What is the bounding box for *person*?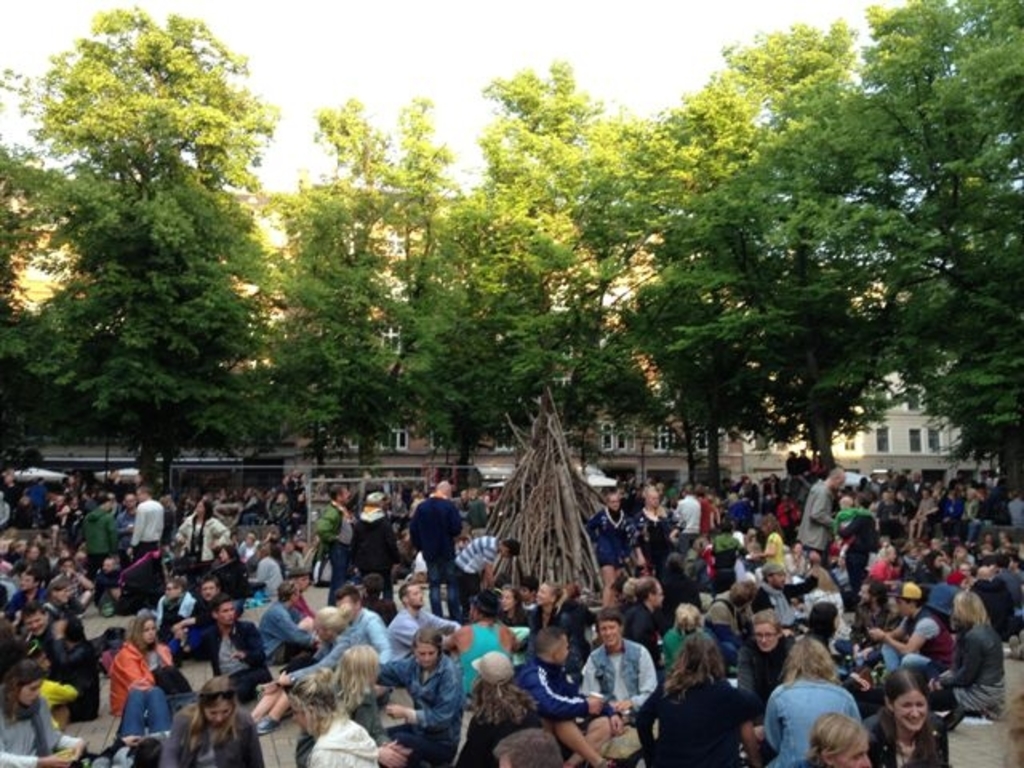
box(238, 541, 290, 597).
